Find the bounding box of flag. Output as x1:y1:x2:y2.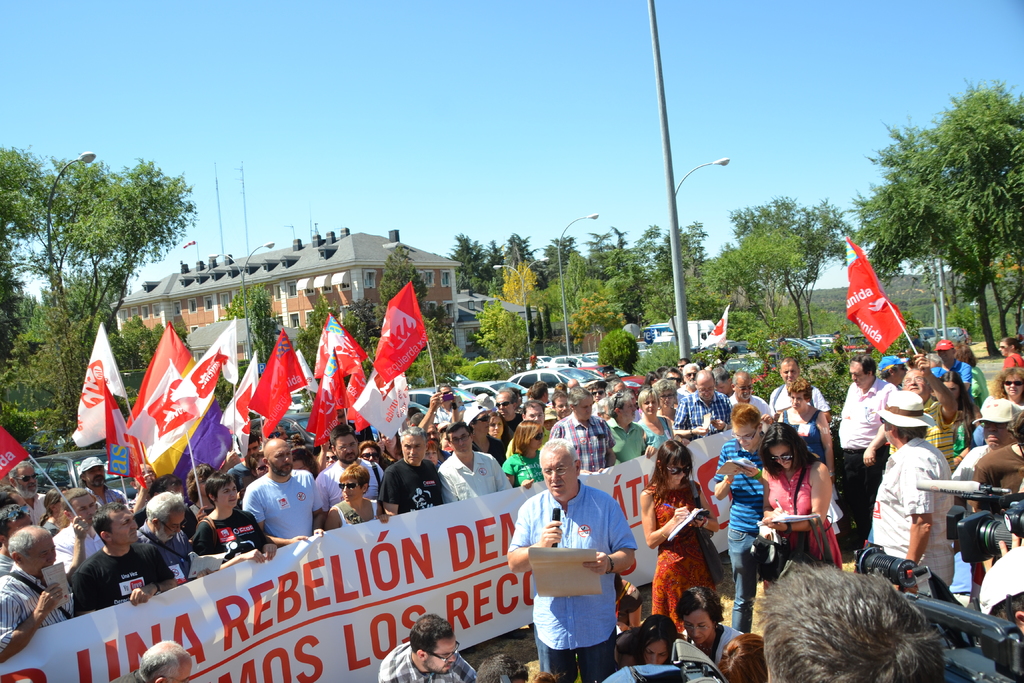
342:365:407:450.
